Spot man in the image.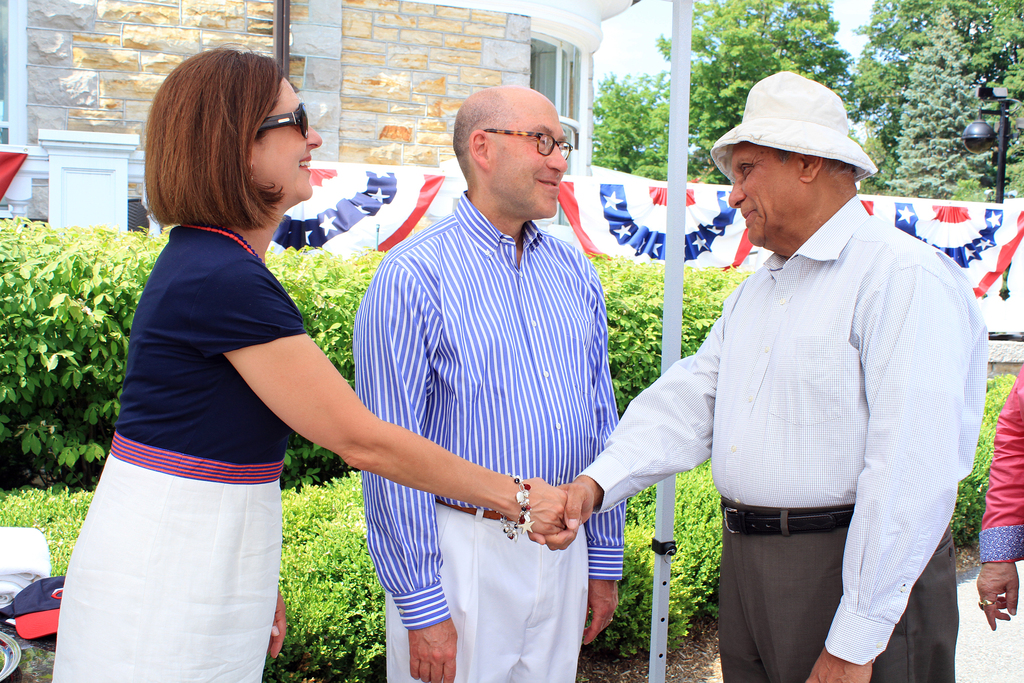
man found at pyautogui.locateOnScreen(604, 70, 973, 671).
